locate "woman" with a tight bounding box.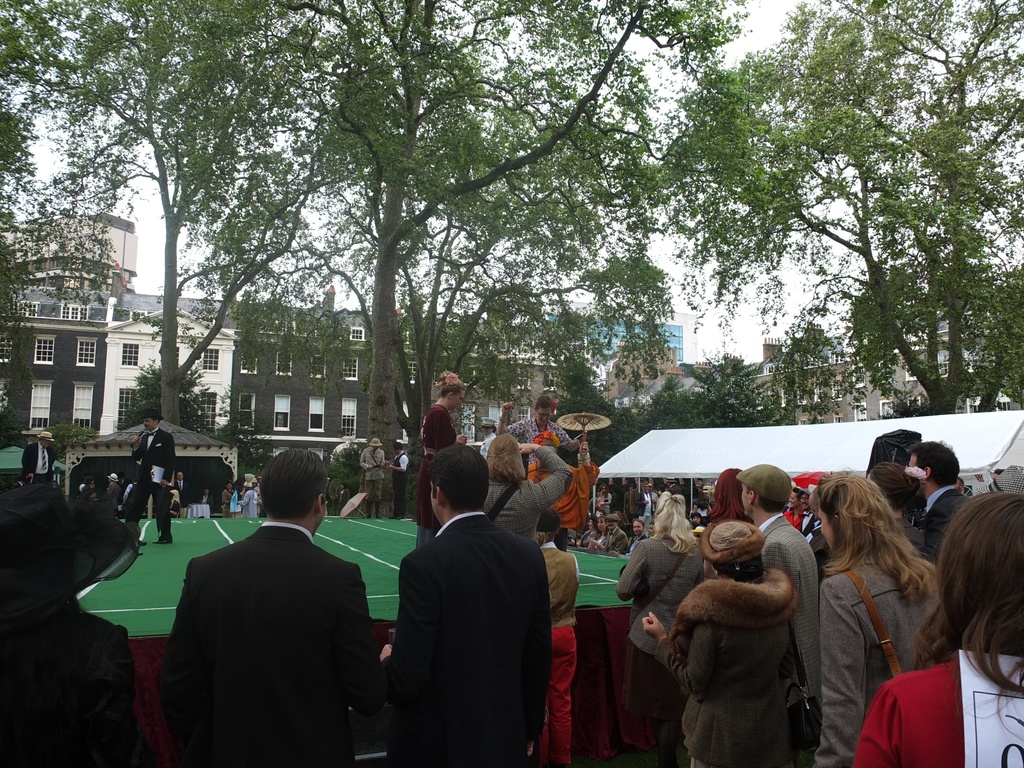
x1=644 y1=521 x2=799 y2=767.
